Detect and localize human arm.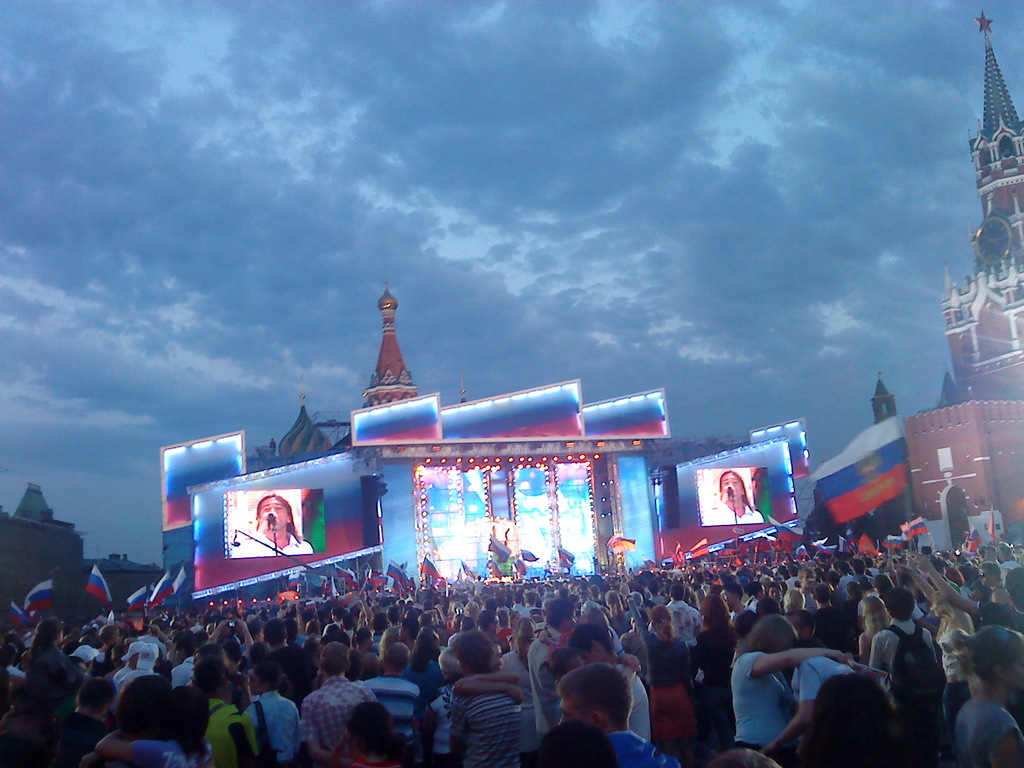
Localized at {"x1": 924, "y1": 548, "x2": 1017, "y2": 625}.
